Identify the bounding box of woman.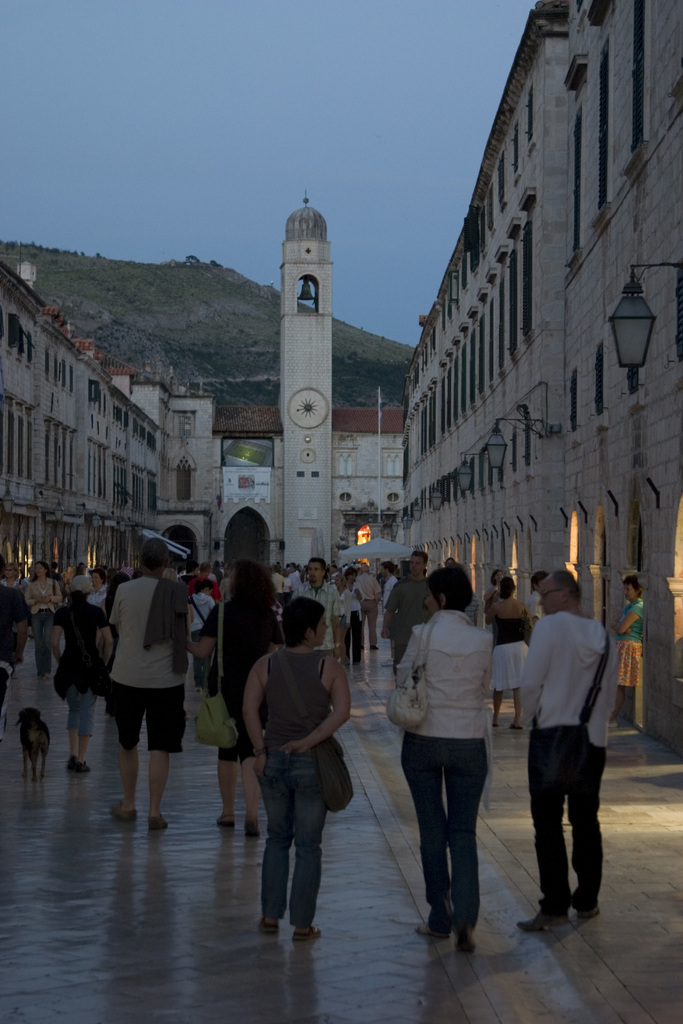
[left=177, top=564, right=283, bottom=832].
